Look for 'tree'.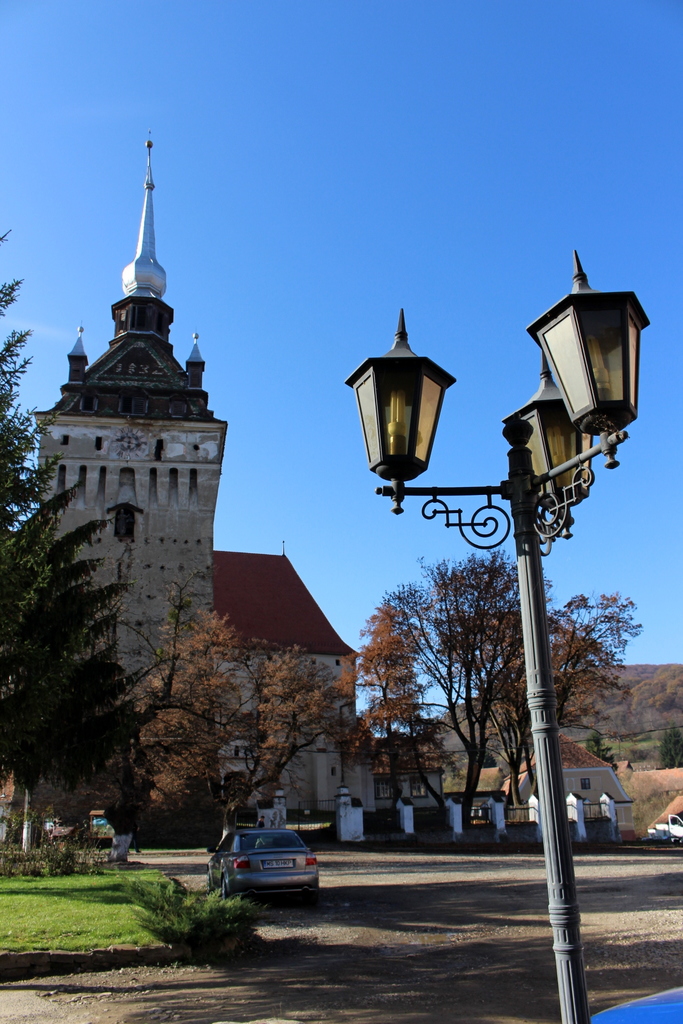
Found: region(129, 570, 343, 844).
